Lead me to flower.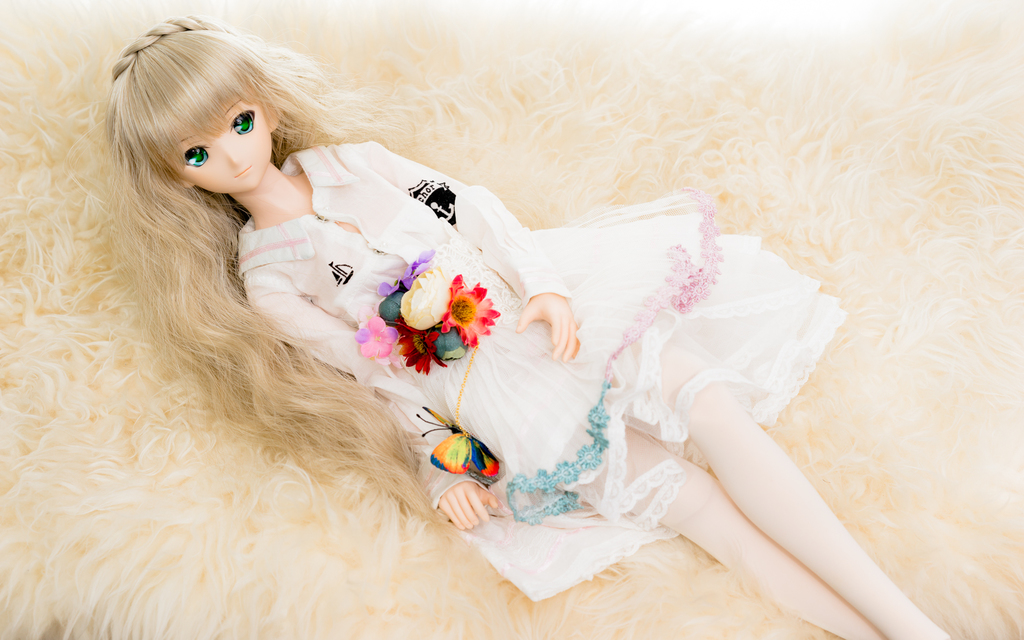
Lead to bbox(434, 272, 490, 351).
